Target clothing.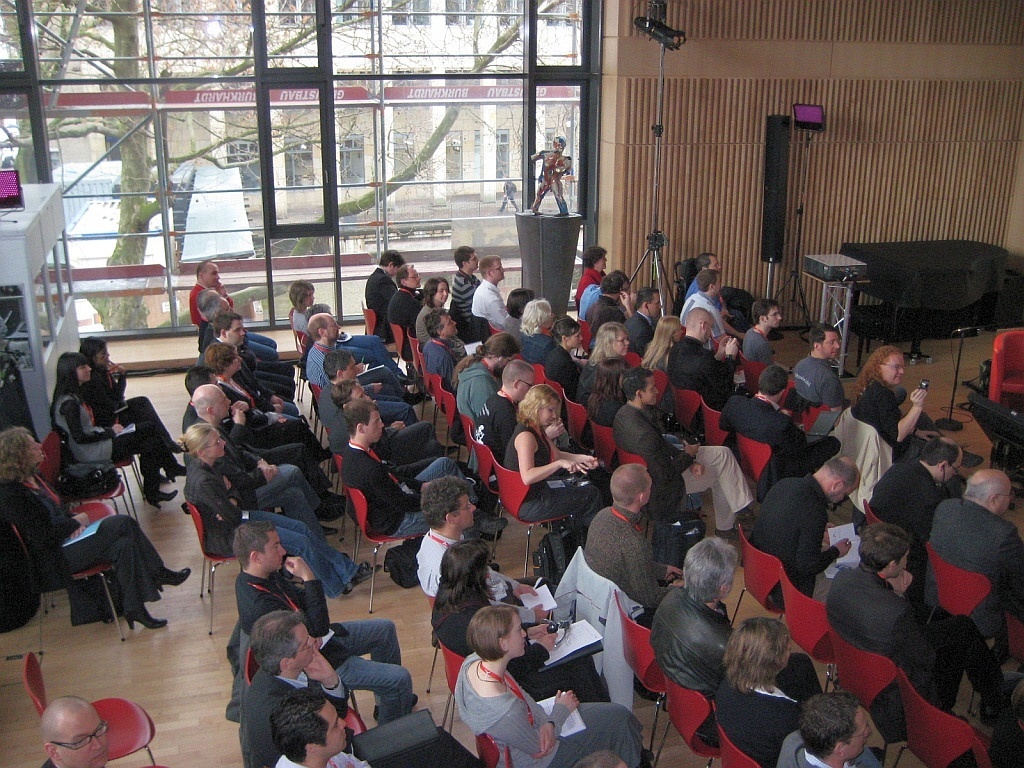
Target region: detection(723, 390, 840, 502).
